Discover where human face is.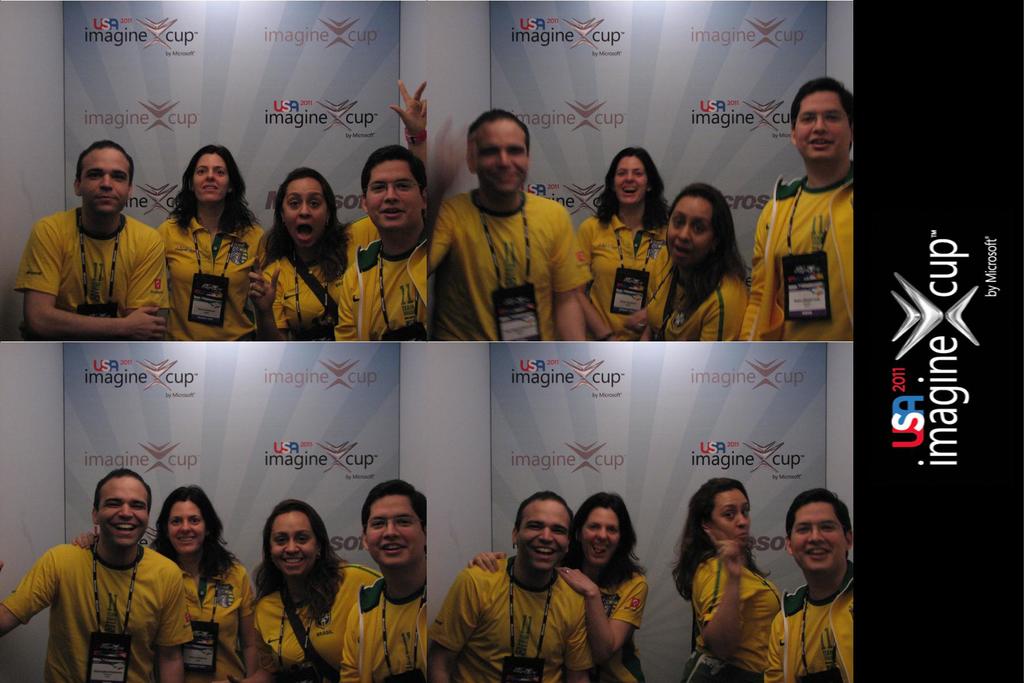
Discovered at locate(474, 118, 527, 195).
